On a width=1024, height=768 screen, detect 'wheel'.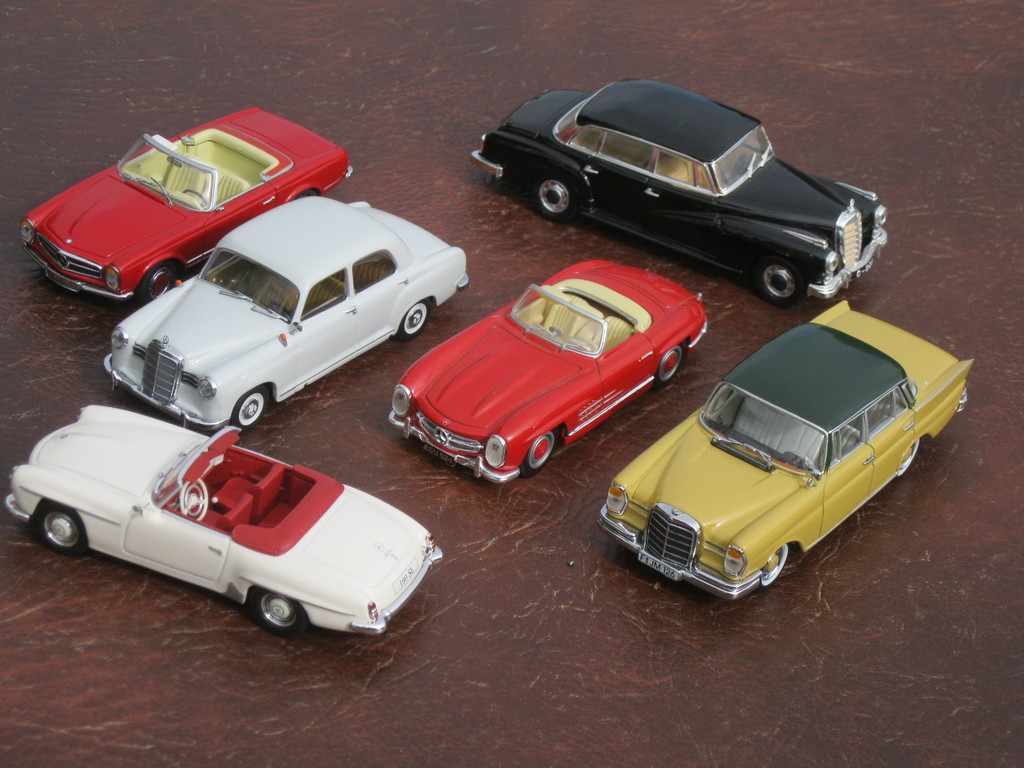
(left=754, top=257, right=805, bottom=307).
